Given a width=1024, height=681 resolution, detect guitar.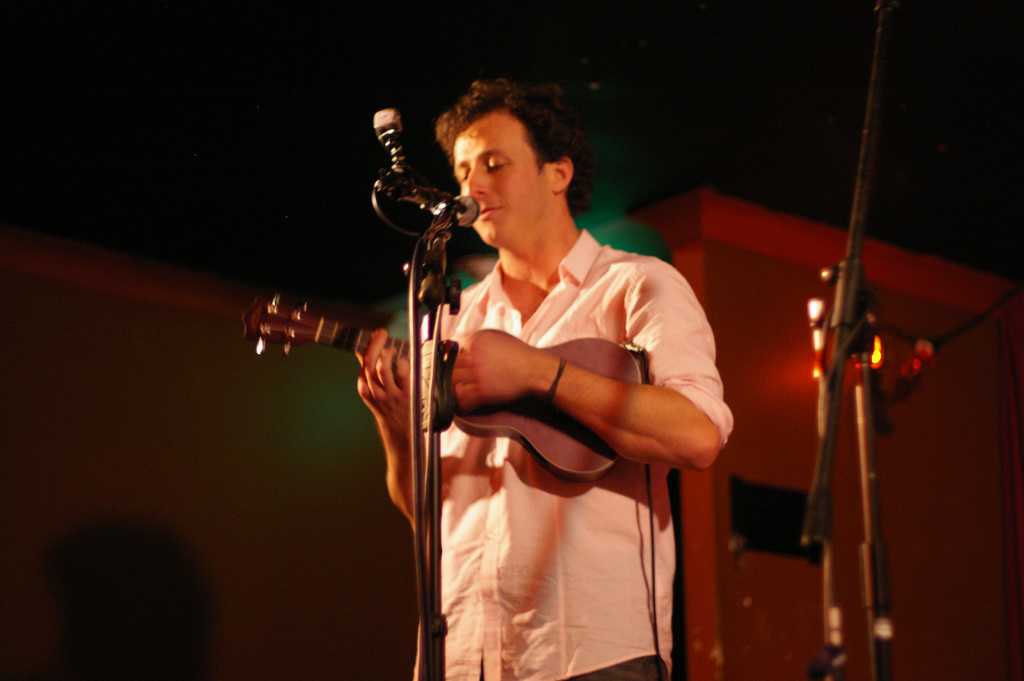
bbox(241, 291, 646, 486).
